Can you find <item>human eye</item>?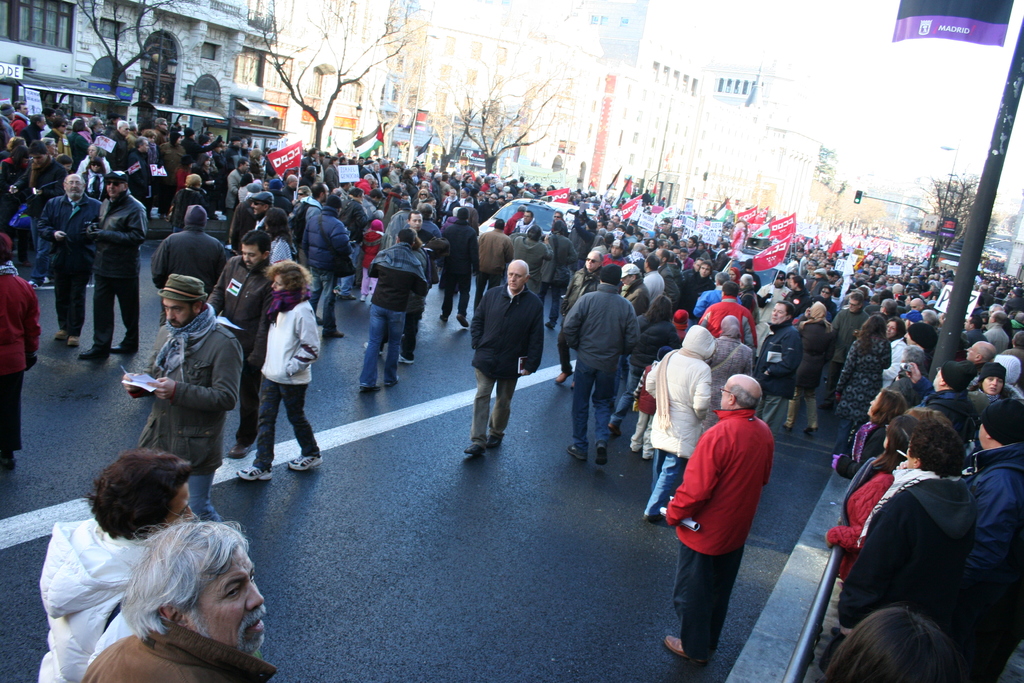
Yes, bounding box: 515:274:522:280.
